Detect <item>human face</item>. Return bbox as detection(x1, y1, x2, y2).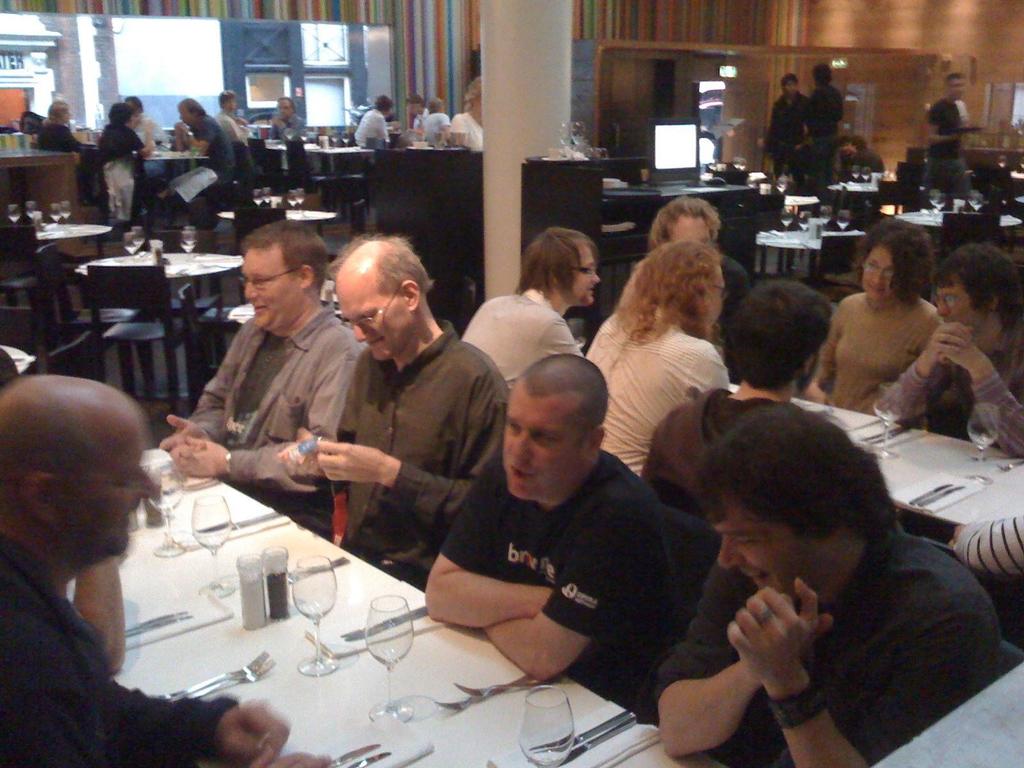
detection(948, 73, 965, 100).
